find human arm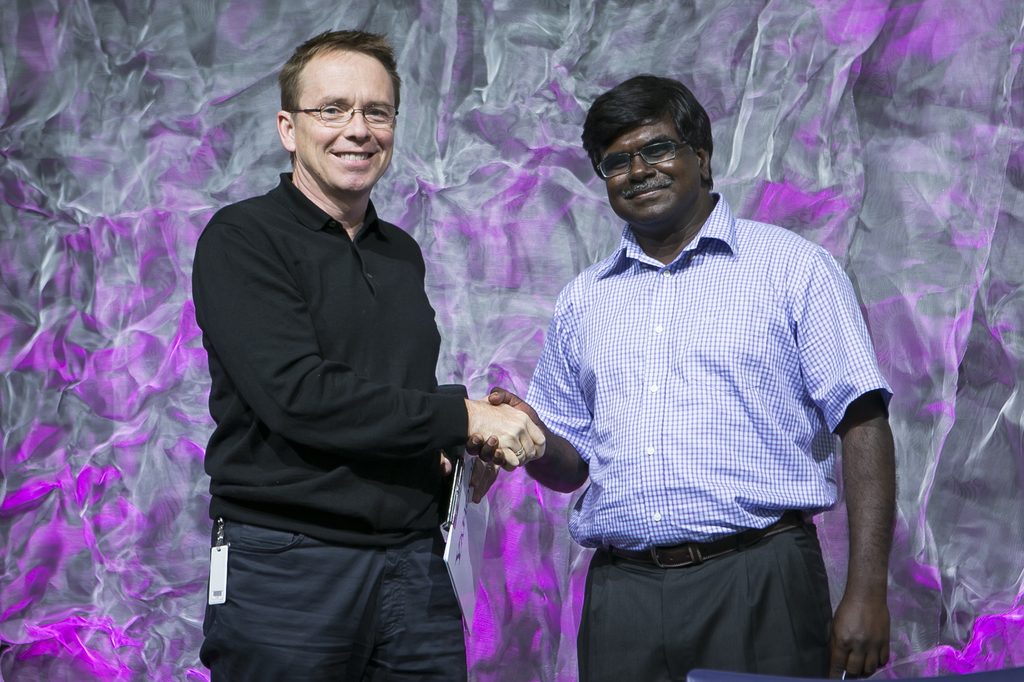
(left=195, top=220, right=545, bottom=472)
